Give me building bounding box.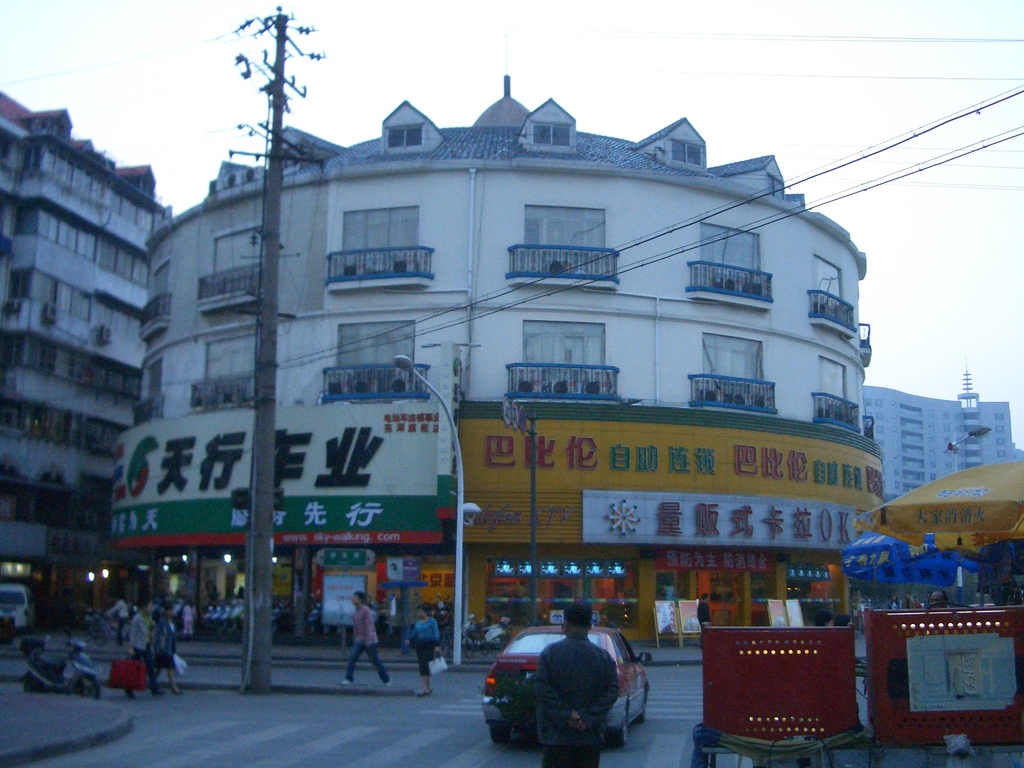
rect(0, 84, 179, 627).
